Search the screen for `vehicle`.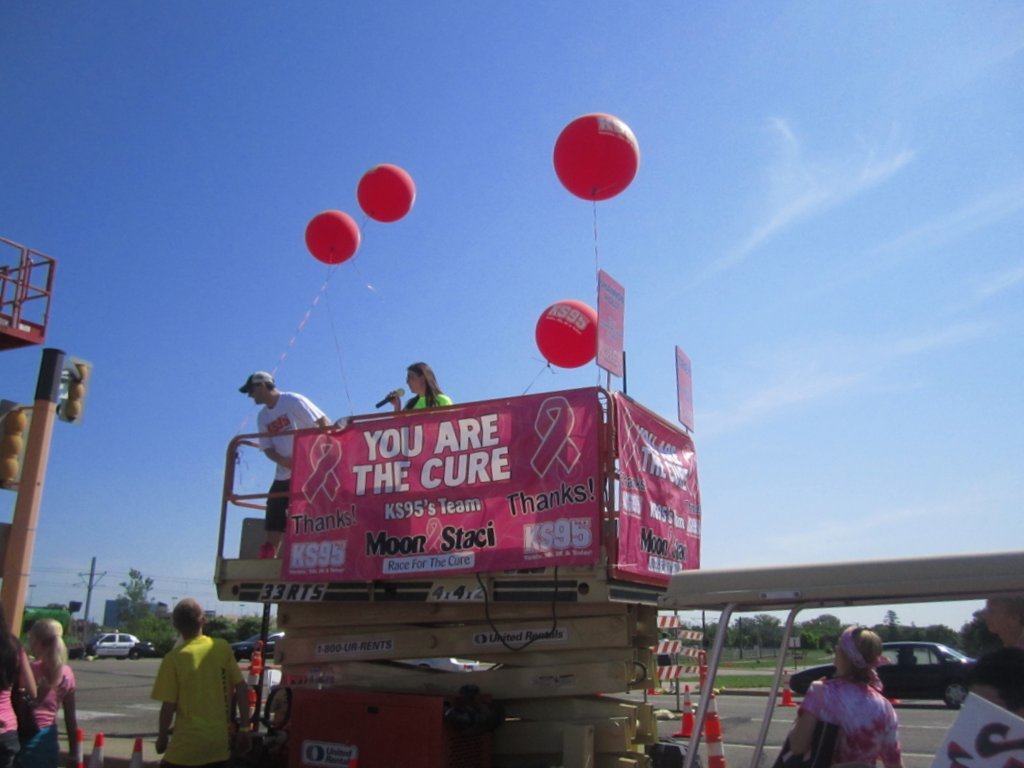
Found at rect(788, 636, 980, 708).
